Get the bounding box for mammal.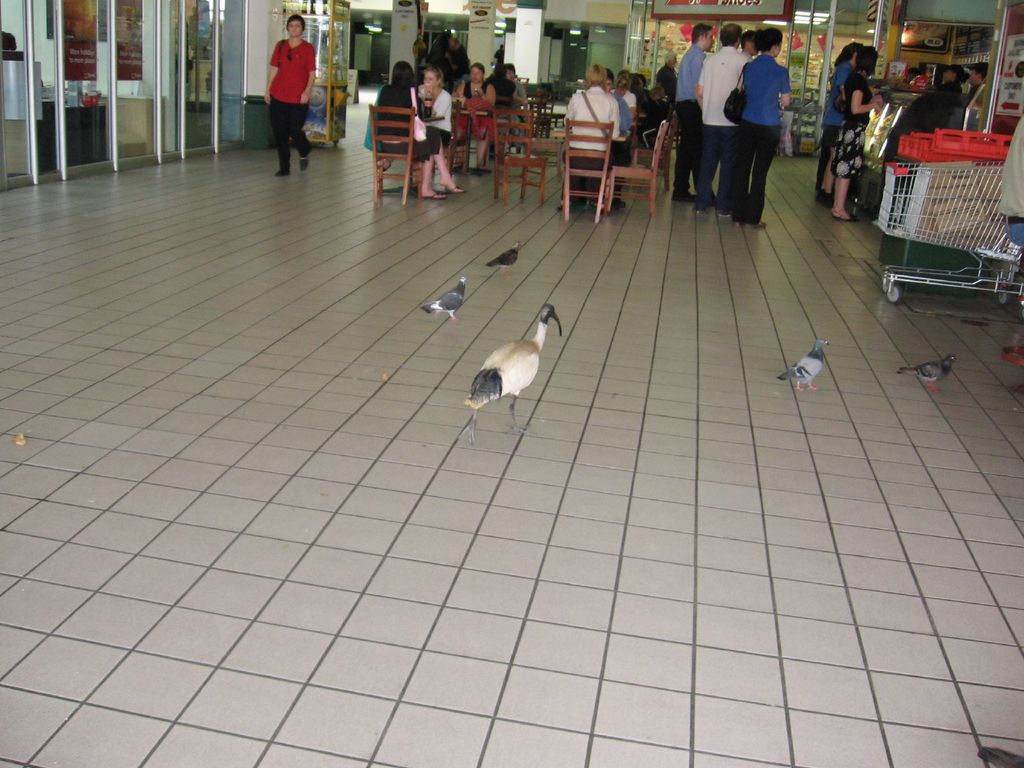
490 63 516 115.
